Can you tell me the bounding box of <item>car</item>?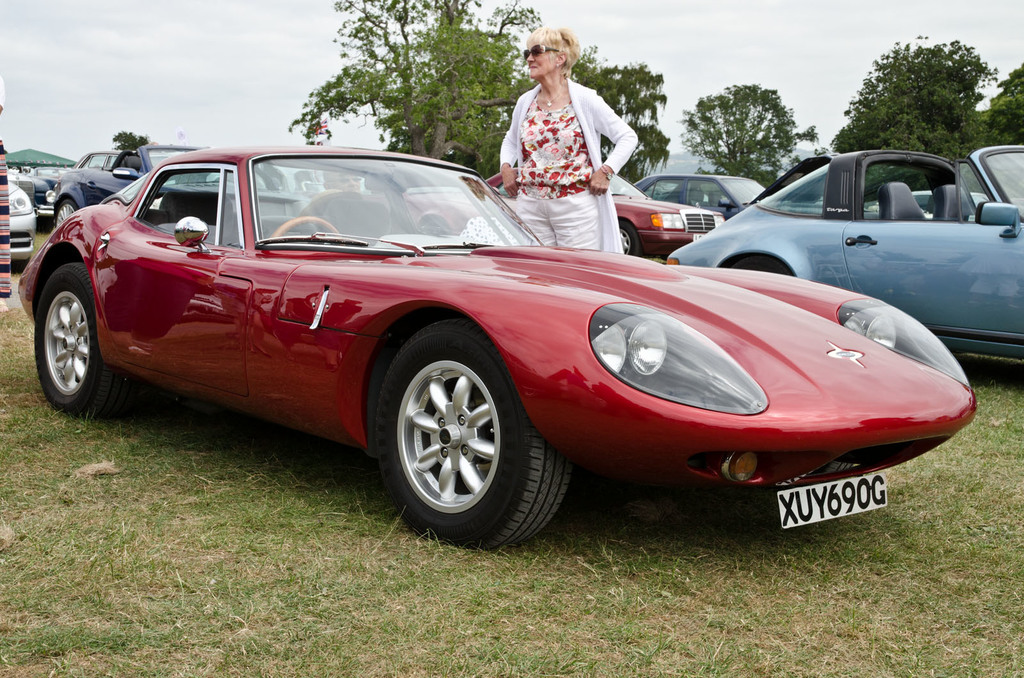
[5, 173, 40, 272].
